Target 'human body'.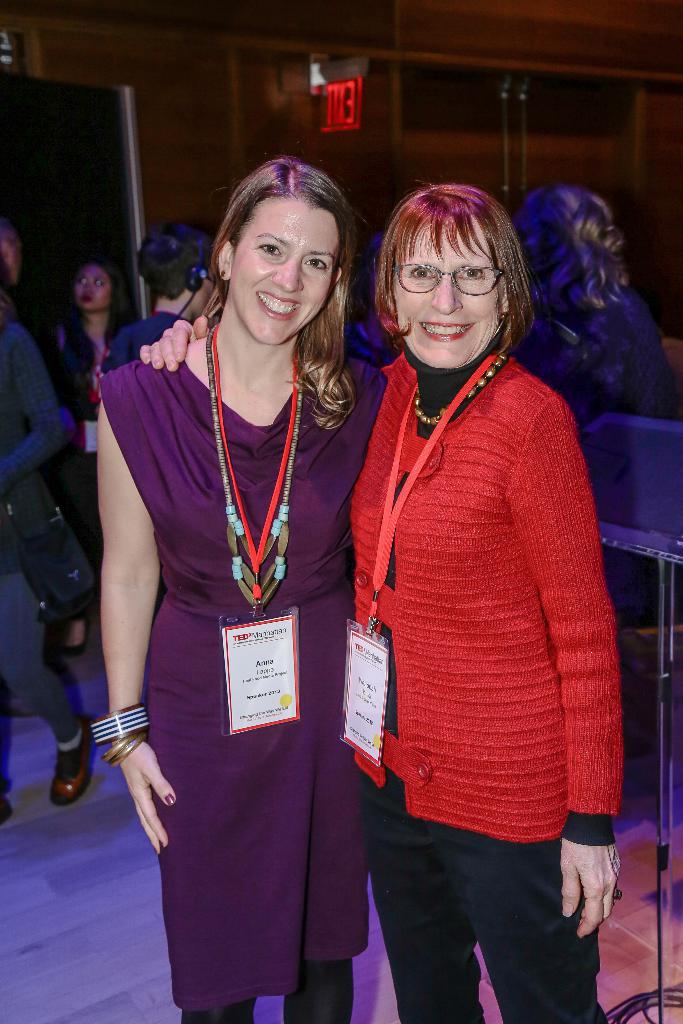
Target region: (x1=509, y1=287, x2=680, y2=419).
